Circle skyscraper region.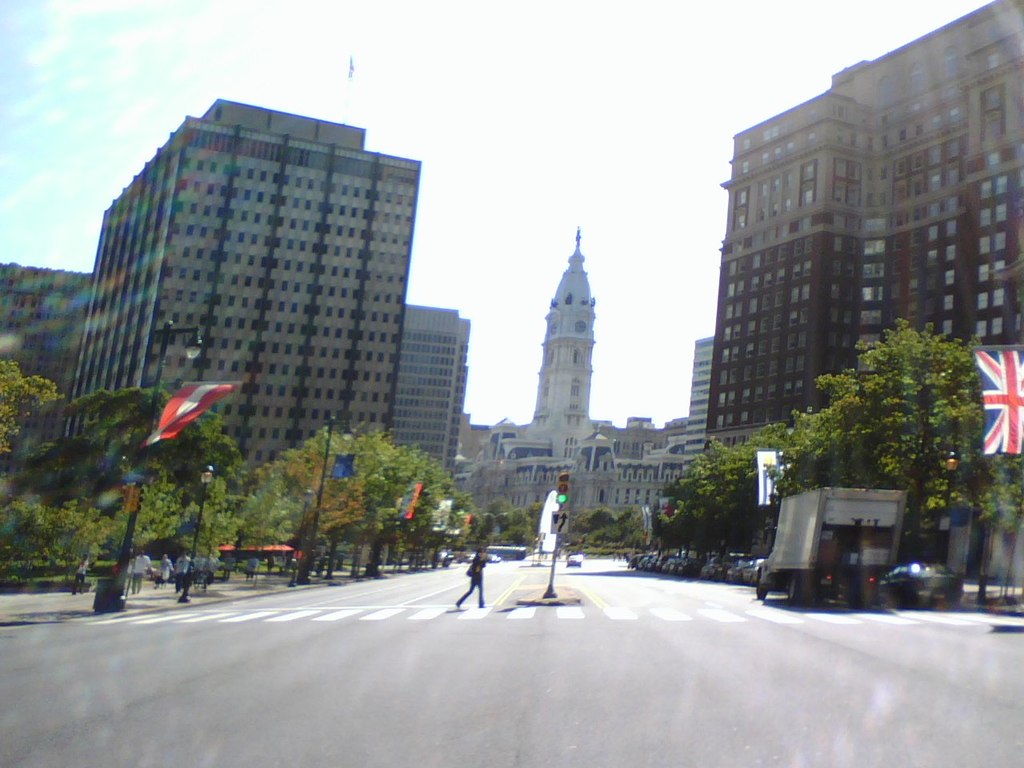
Region: l=0, t=262, r=99, b=482.
